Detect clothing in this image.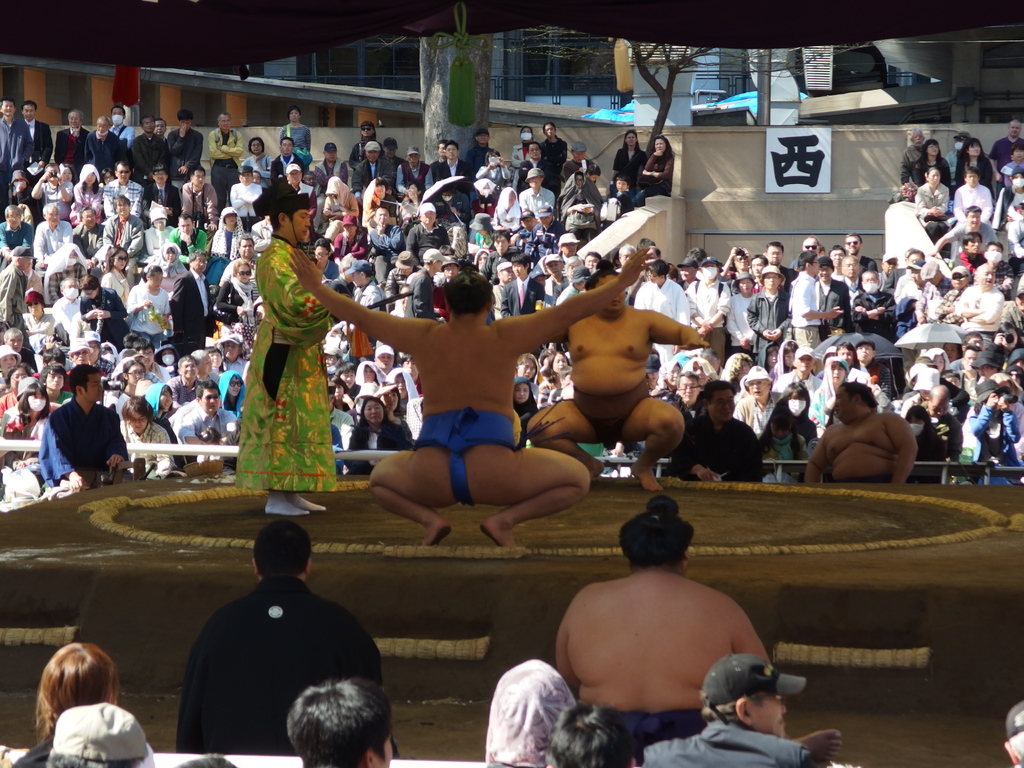
Detection: box(507, 277, 544, 312).
